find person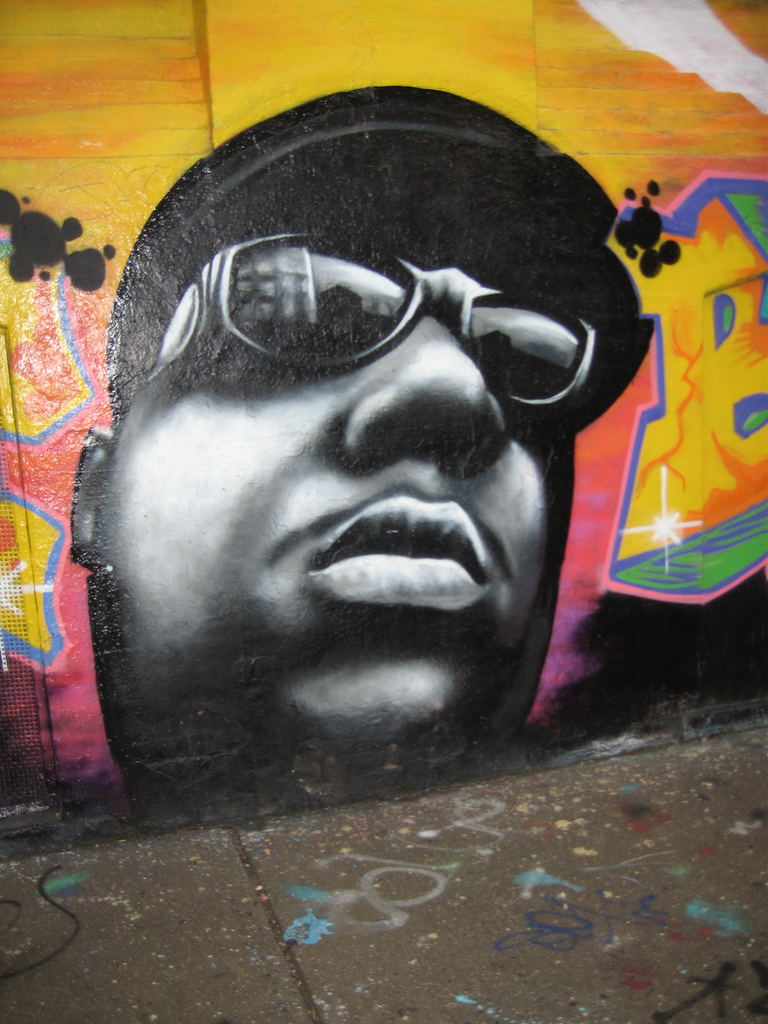
{"x1": 33, "y1": 60, "x2": 687, "y2": 811}
